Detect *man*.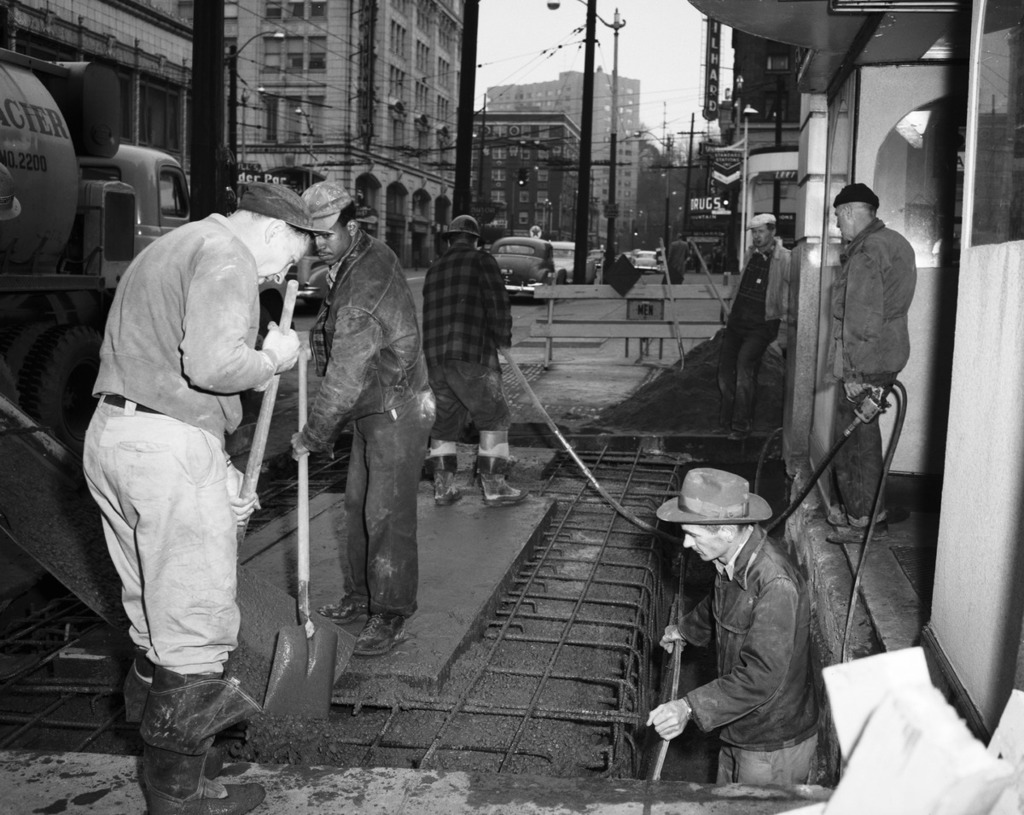
Detected at BBox(82, 181, 314, 814).
